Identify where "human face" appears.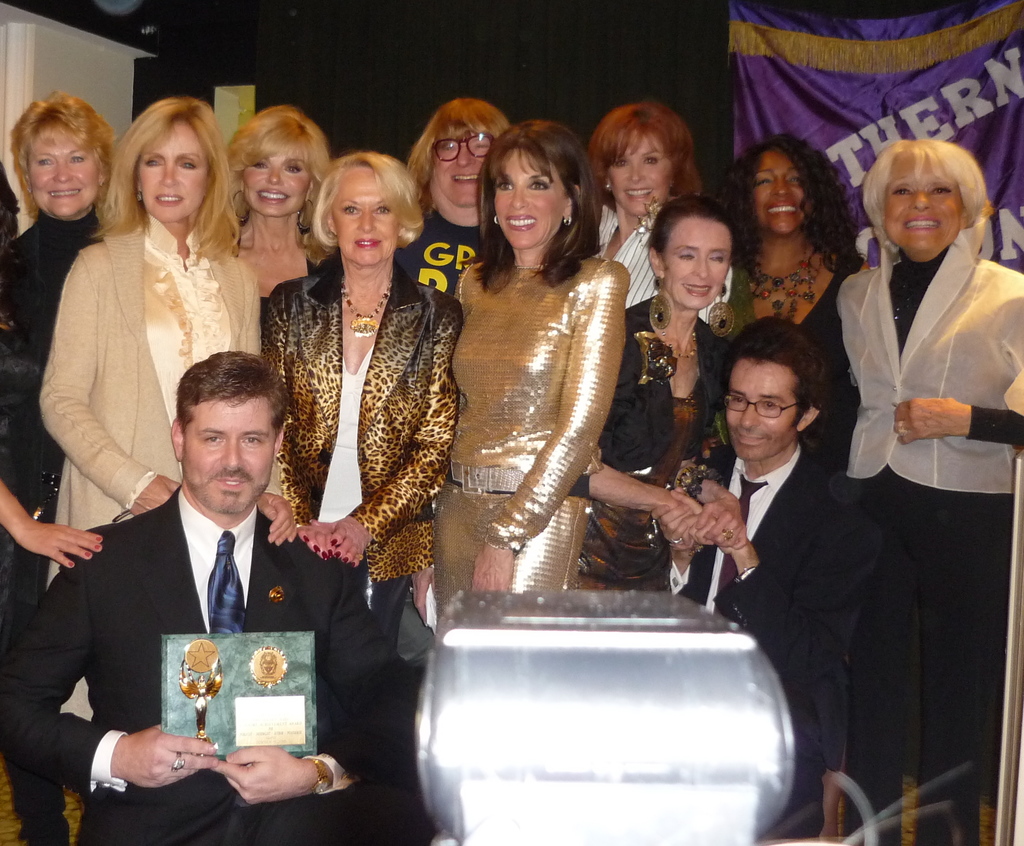
Appears at Rect(184, 400, 281, 512).
